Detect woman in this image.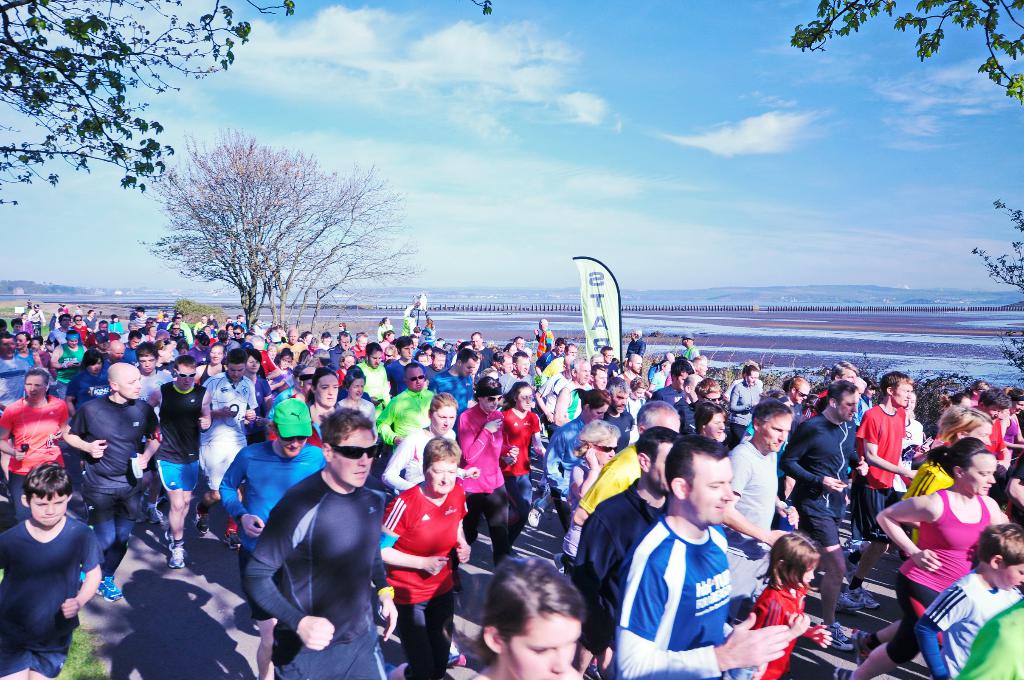
Detection: <box>467,556,588,679</box>.
